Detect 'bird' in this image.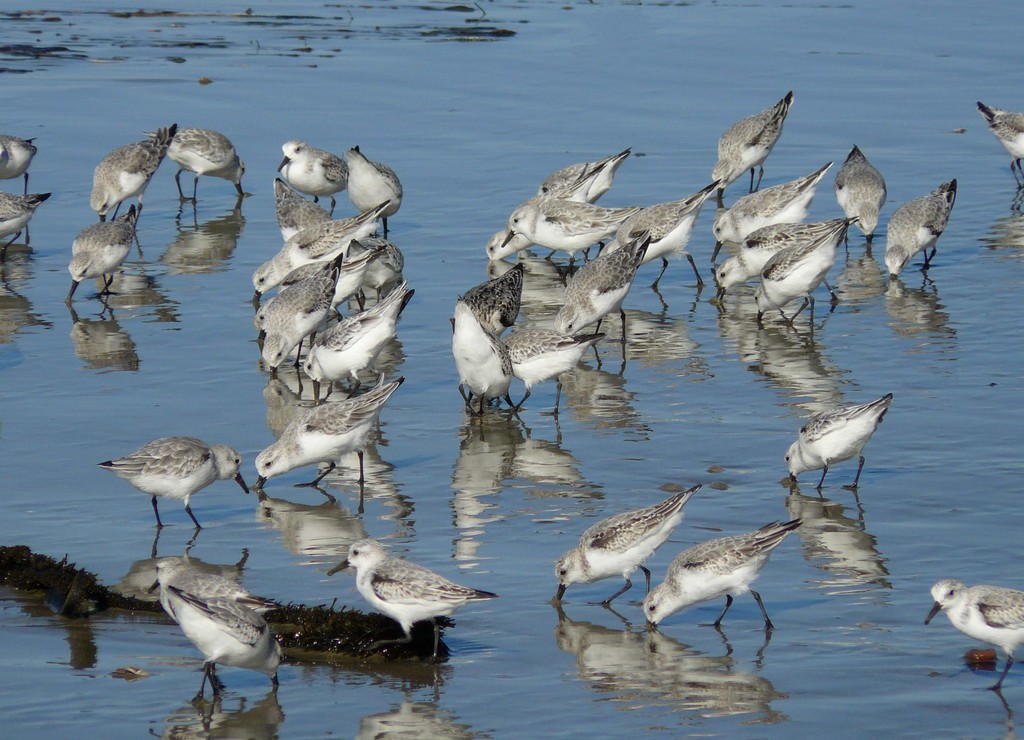
Detection: x1=92 y1=124 x2=170 y2=220.
